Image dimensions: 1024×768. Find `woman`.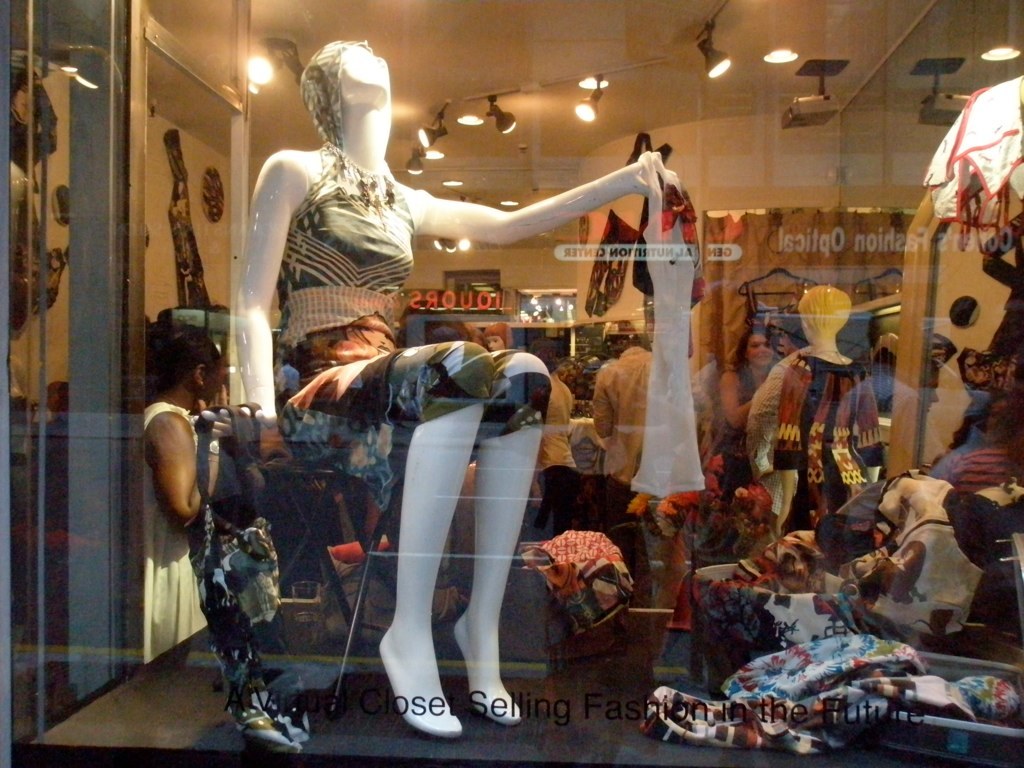
[720,332,774,480].
